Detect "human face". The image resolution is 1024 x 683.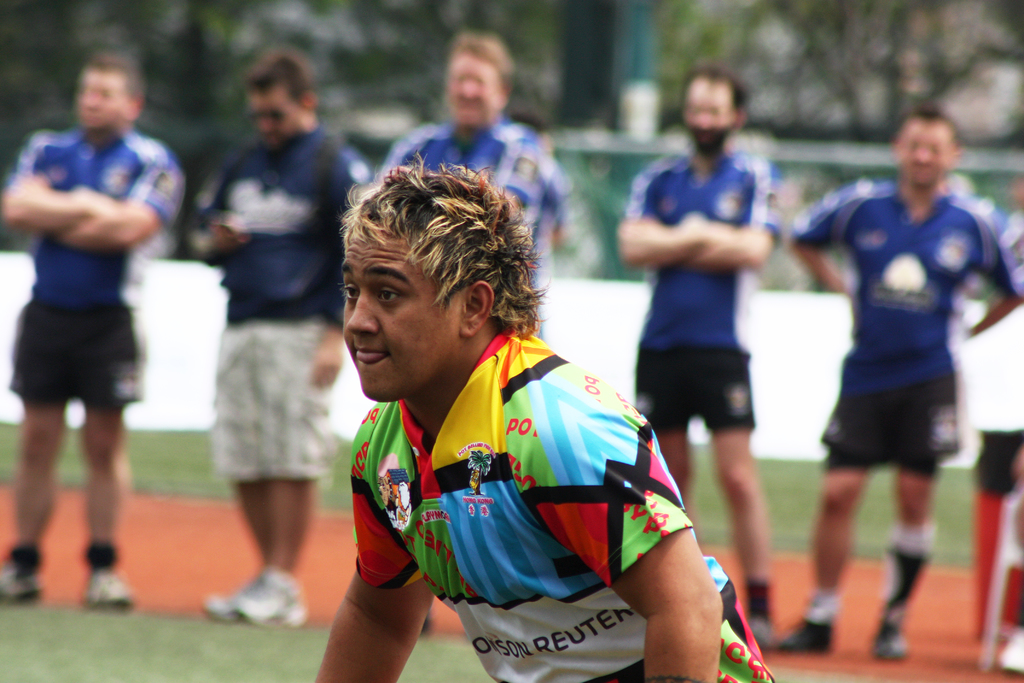
[903,119,956,189].
